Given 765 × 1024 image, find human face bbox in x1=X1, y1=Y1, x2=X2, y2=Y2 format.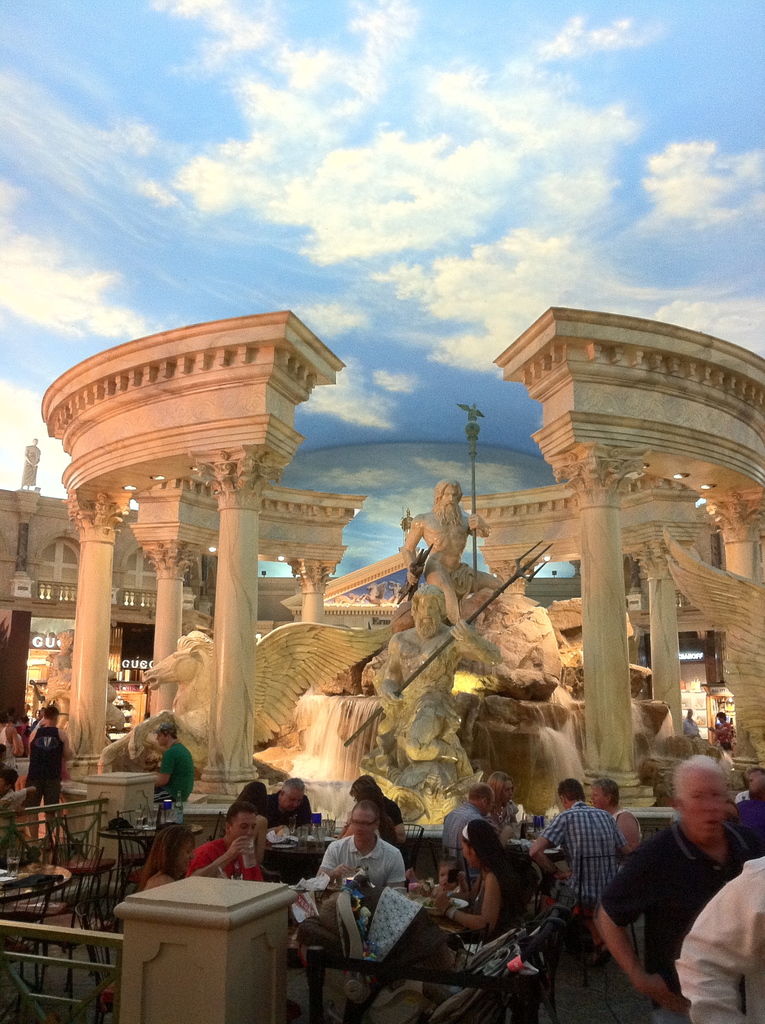
x1=287, y1=785, x2=303, y2=810.
